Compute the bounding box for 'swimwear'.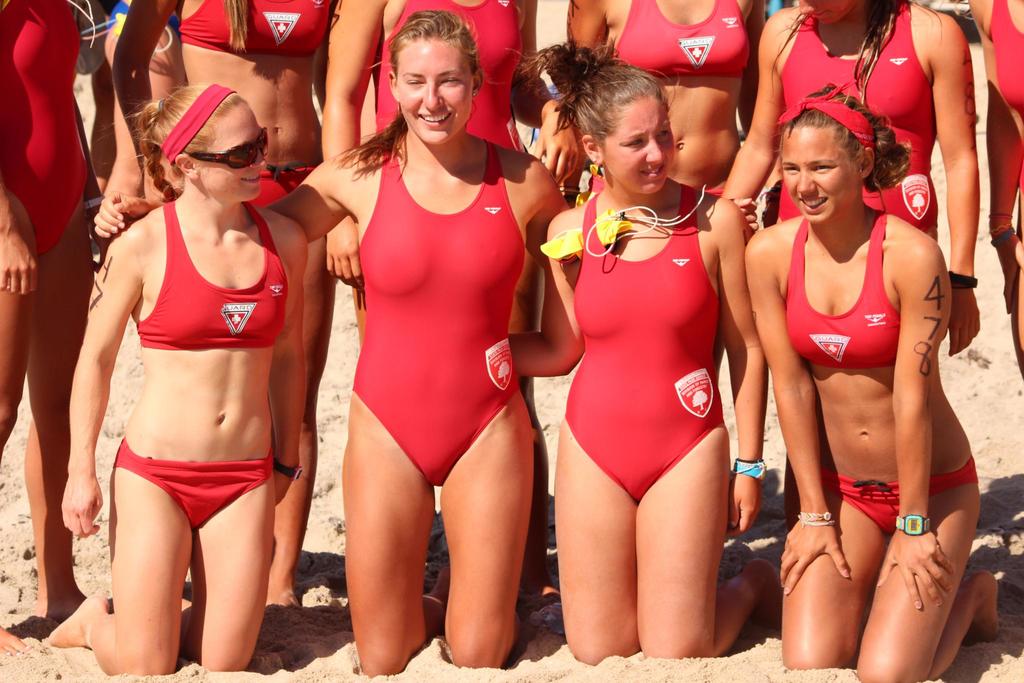
box=[780, 1, 940, 237].
